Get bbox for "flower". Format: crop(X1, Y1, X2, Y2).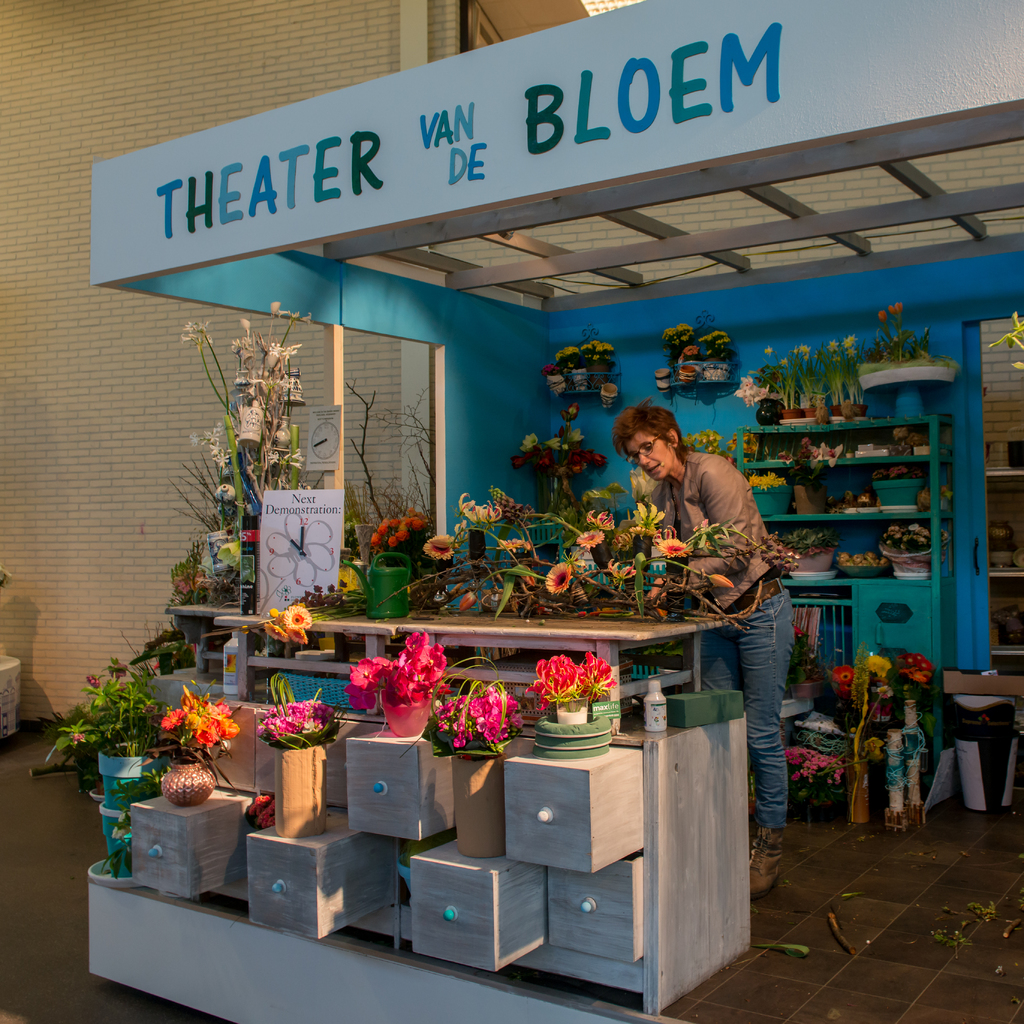
crop(71, 729, 83, 746).
